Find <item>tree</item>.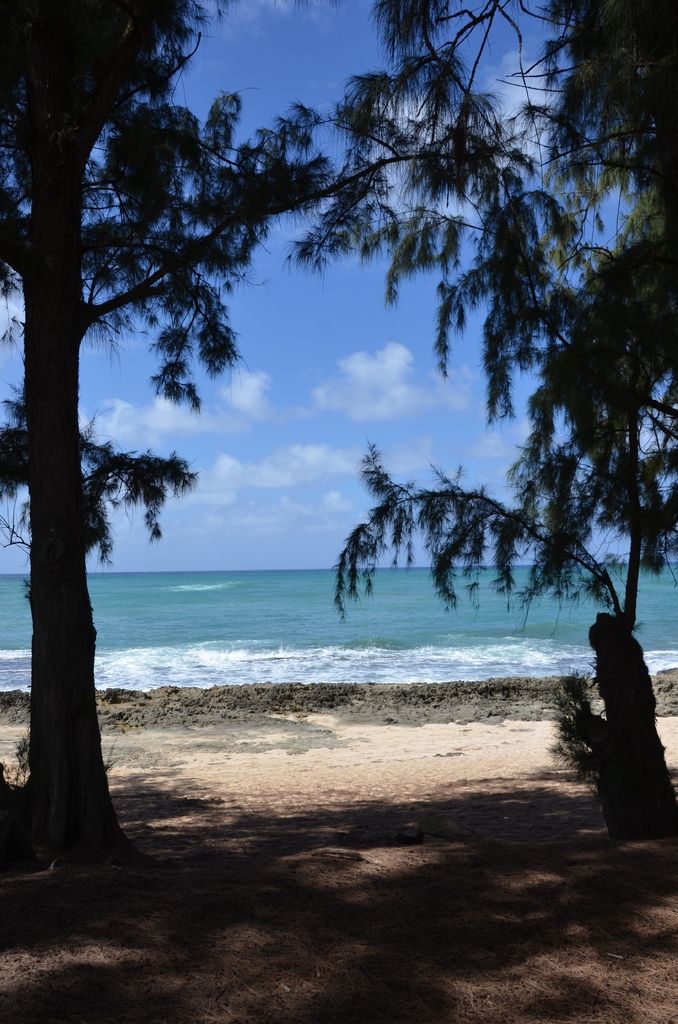
box=[293, 0, 677, 853].
